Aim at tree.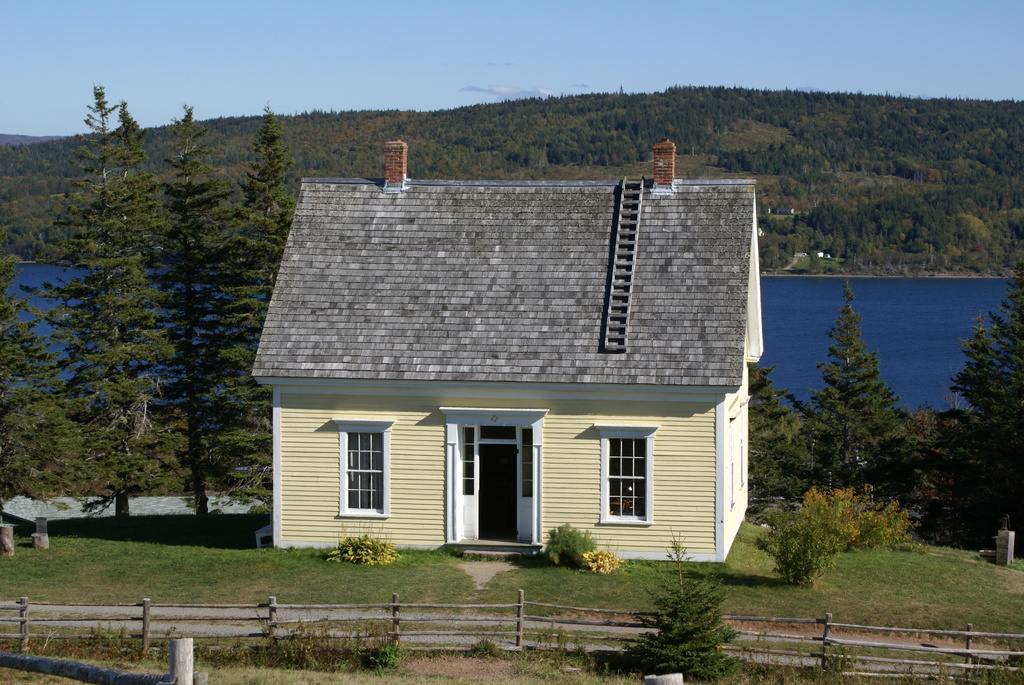
Aimed at left=902, top=382, right=1023, bottom=555.
